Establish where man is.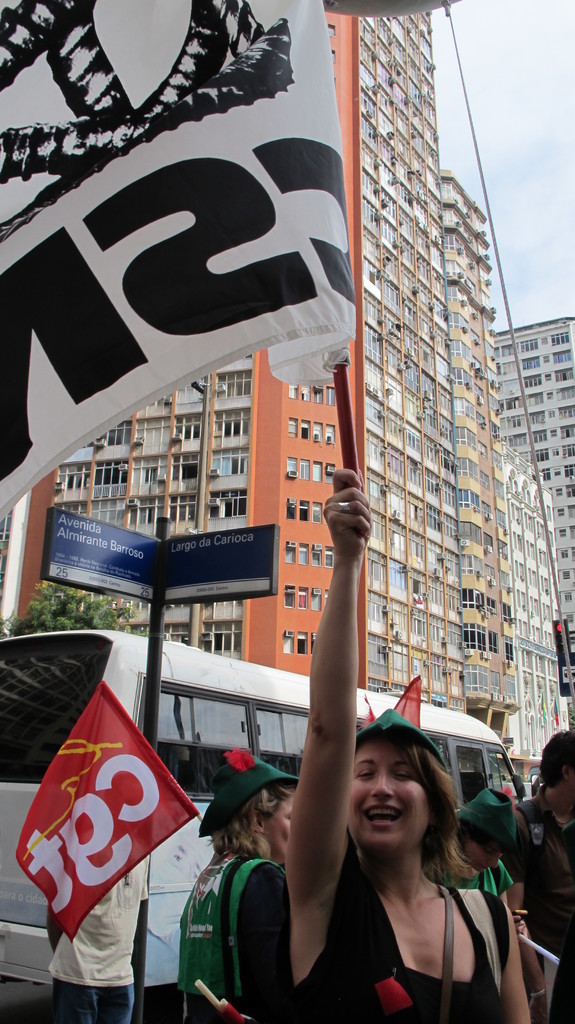
Established at 46, 850, 154, 1023.
